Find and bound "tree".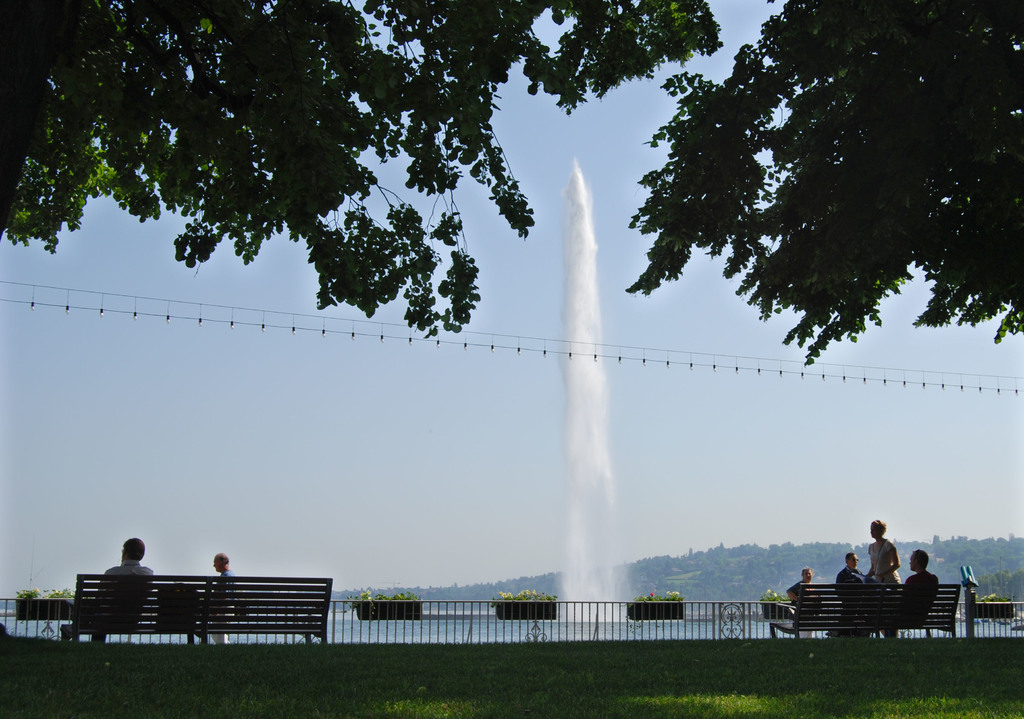
Bound: <box>486,583,557,607</box>.
